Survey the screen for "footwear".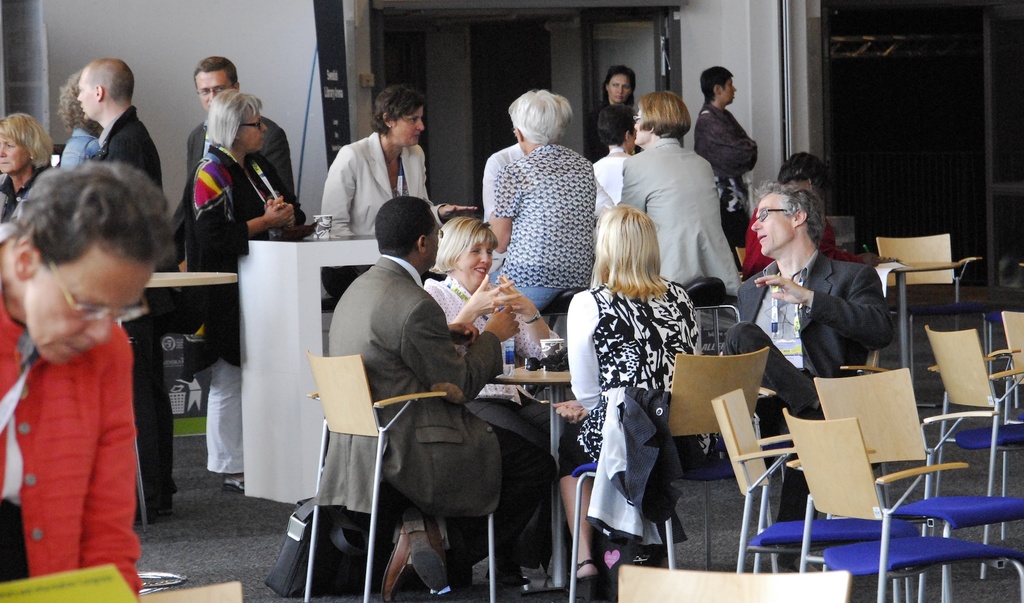
Survey found: pyautogui.locateOnScreen(409, 504, 447, 593).
